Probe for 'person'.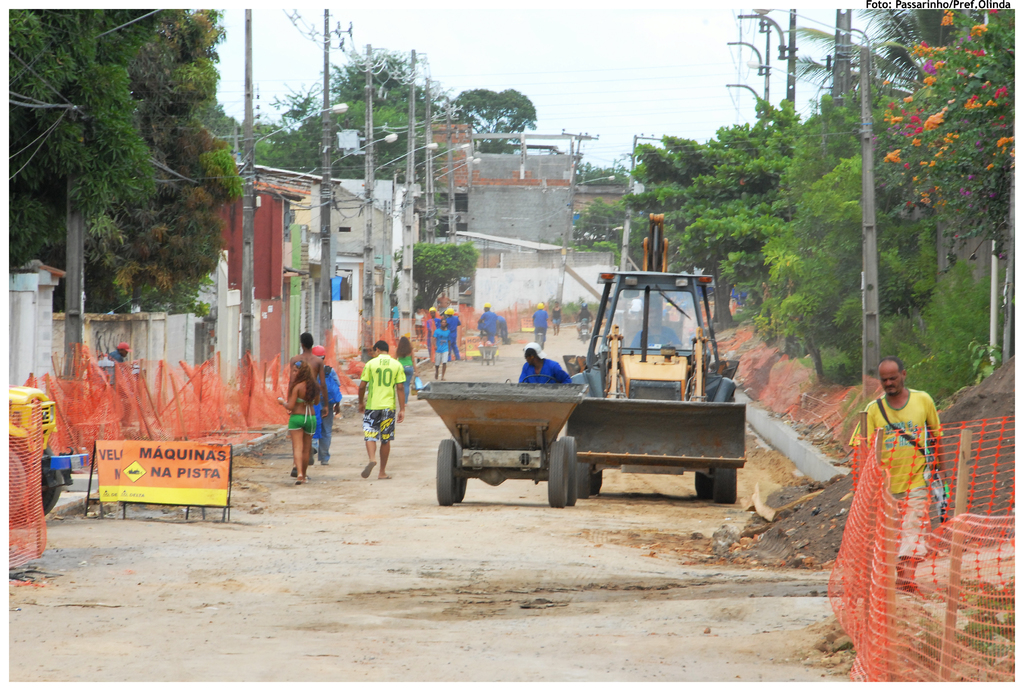
Probe result: x1=433, y1=318, x2=451, y2=377.
